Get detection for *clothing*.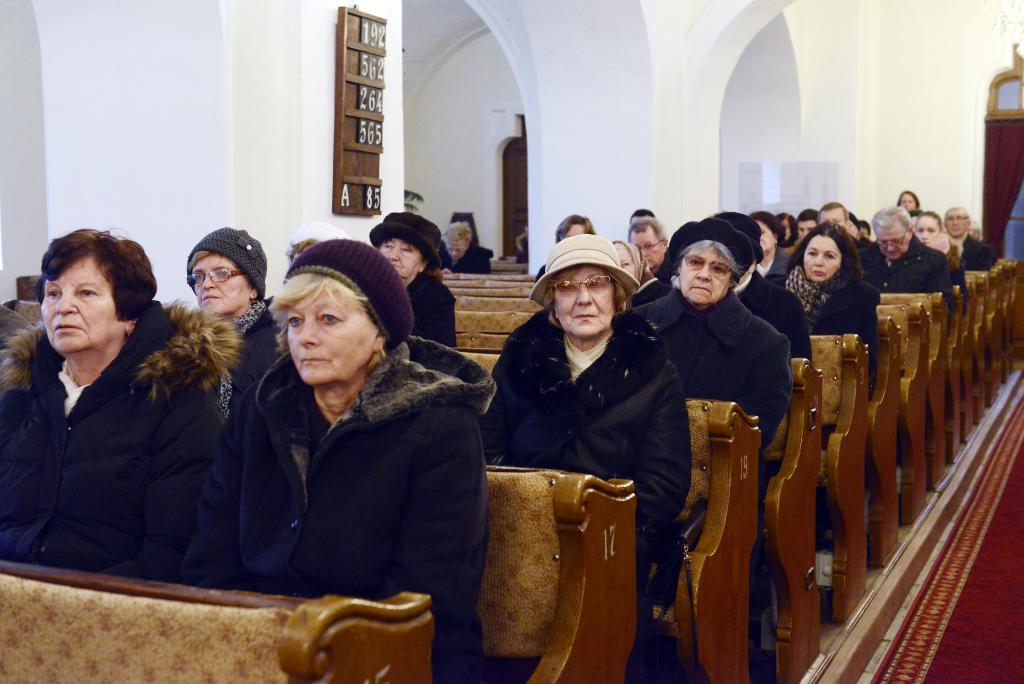
Detection: region(627, 288, 805, 646).
